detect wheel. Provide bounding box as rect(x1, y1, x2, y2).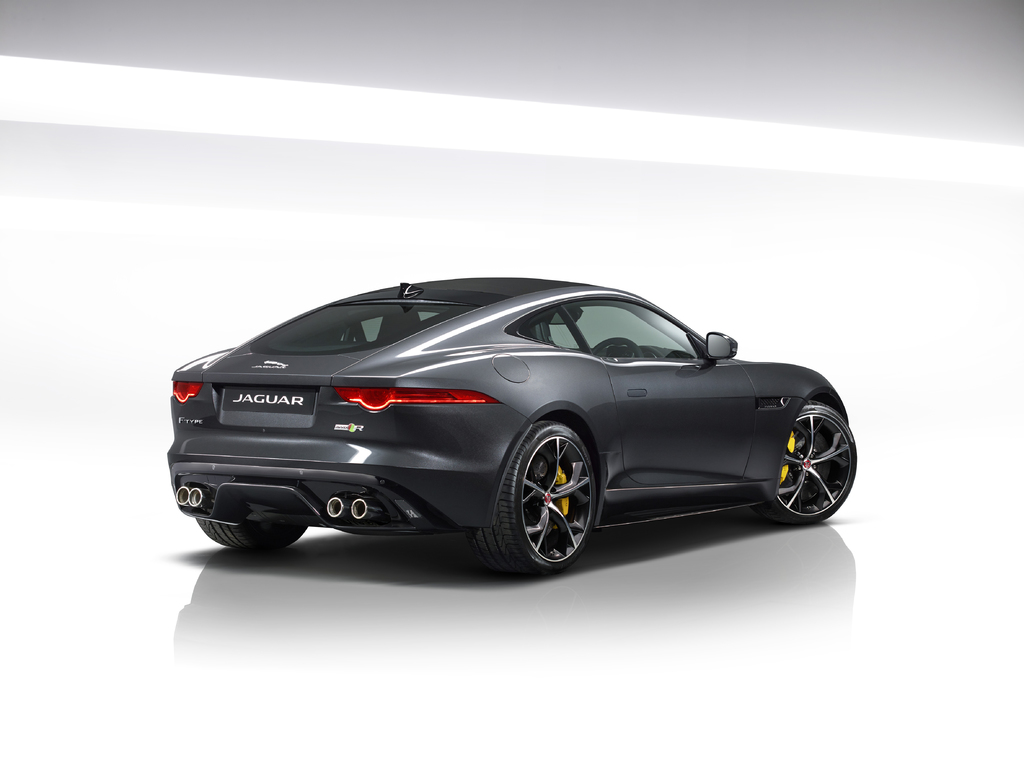
rect(751, 402, 856, 526).
